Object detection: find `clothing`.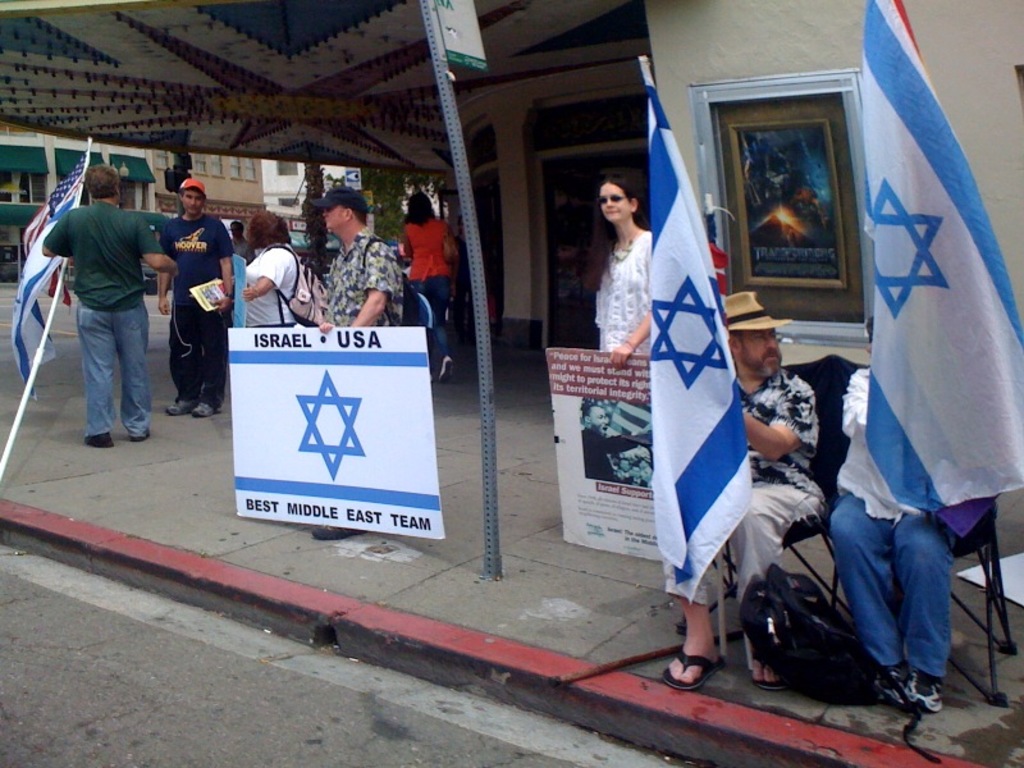
{"x1": 163, "y1": 218, "x2": 230, "y2": 398}.
